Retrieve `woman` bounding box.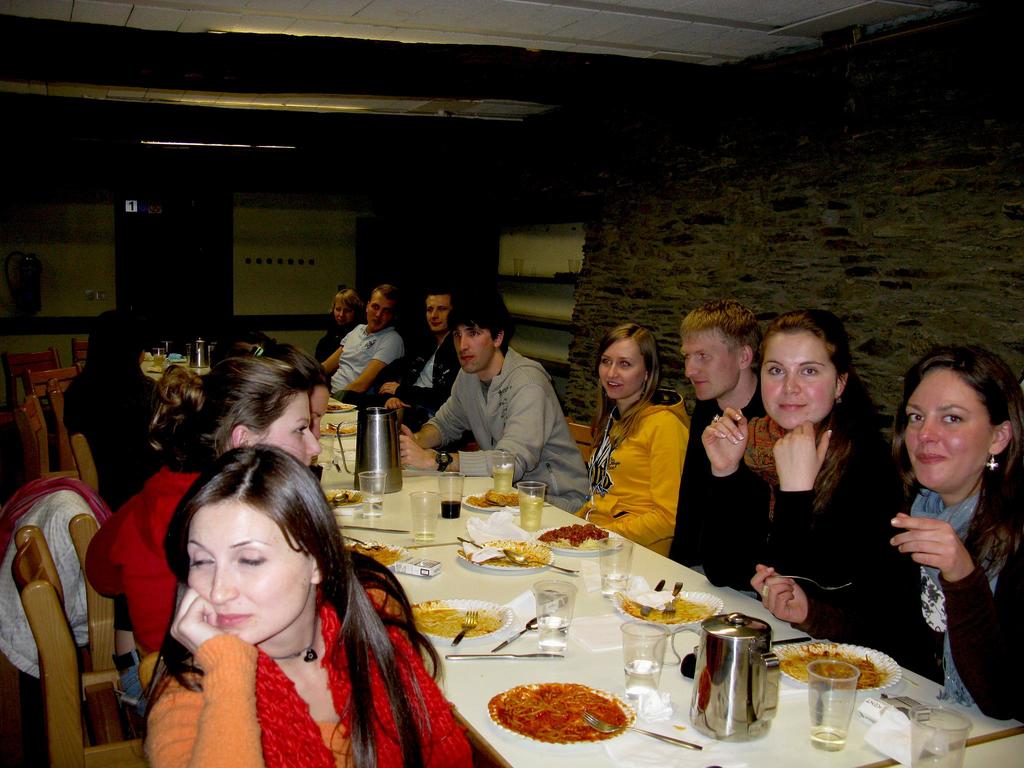
Bounding box: bbox(673, 304, 898, 590).
